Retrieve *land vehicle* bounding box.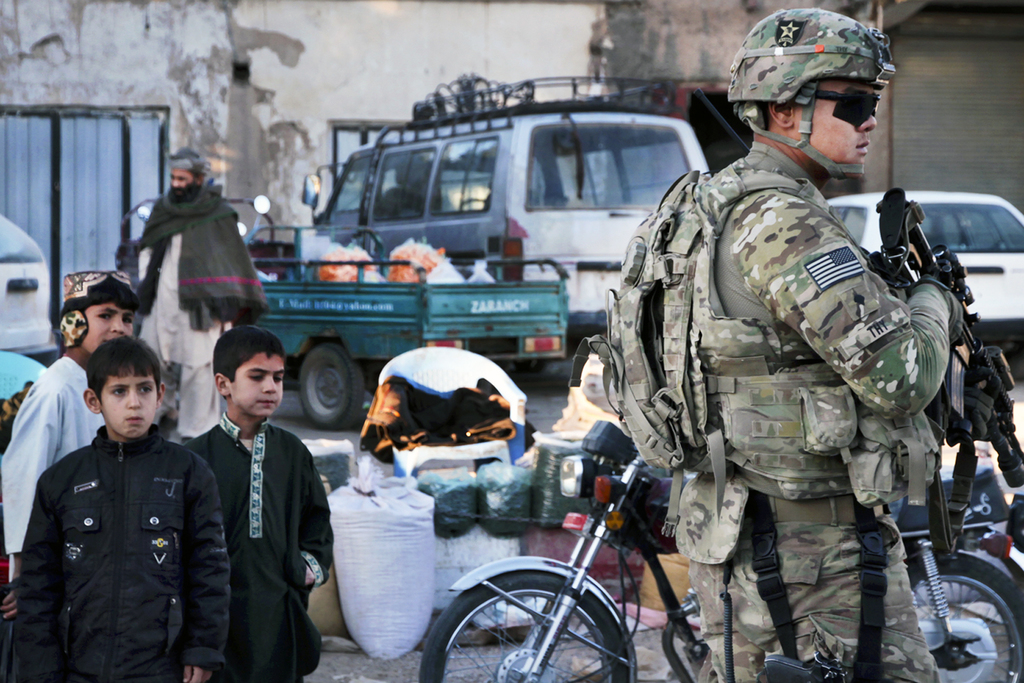
Bounding box: select_region(316, 94, 730, 368).
